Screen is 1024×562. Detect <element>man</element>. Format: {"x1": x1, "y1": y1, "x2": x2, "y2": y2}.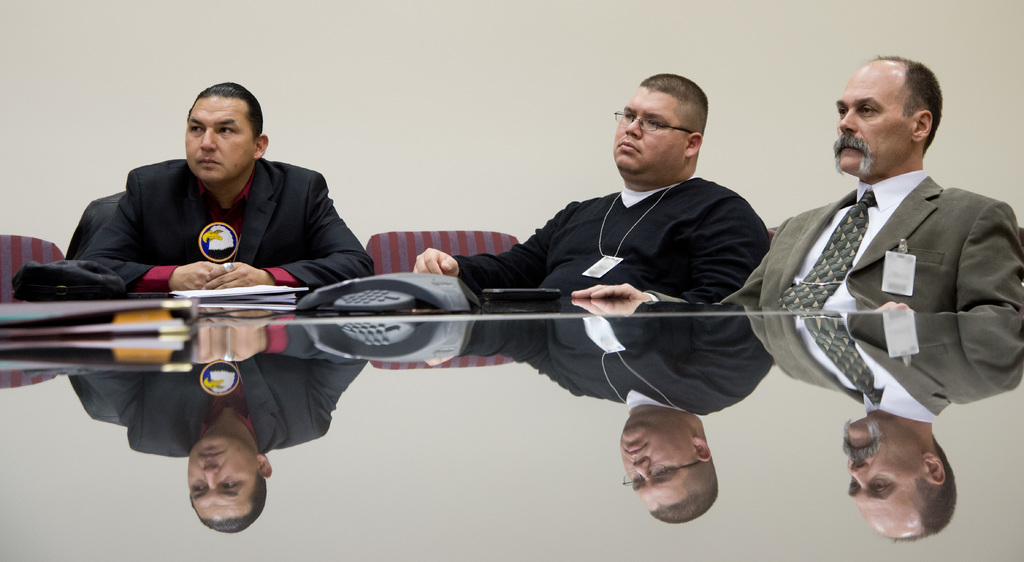
{"x1": 49, "y1": 95, "x2": 391, "y2": 307}.
